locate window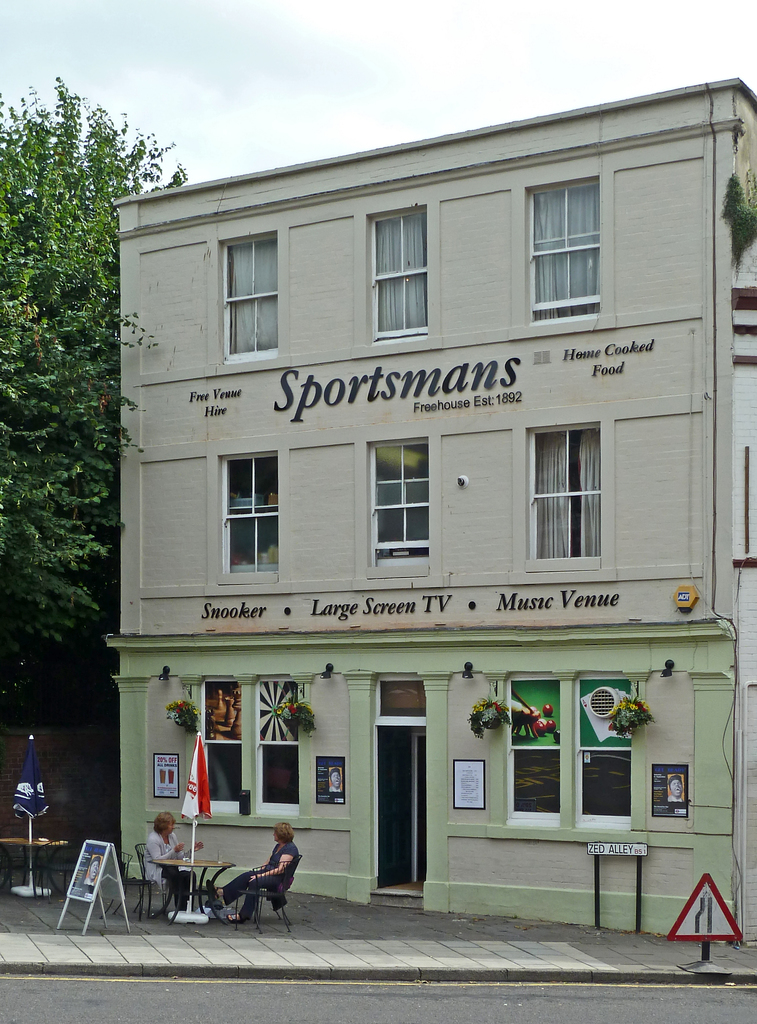
531,183,600,335
